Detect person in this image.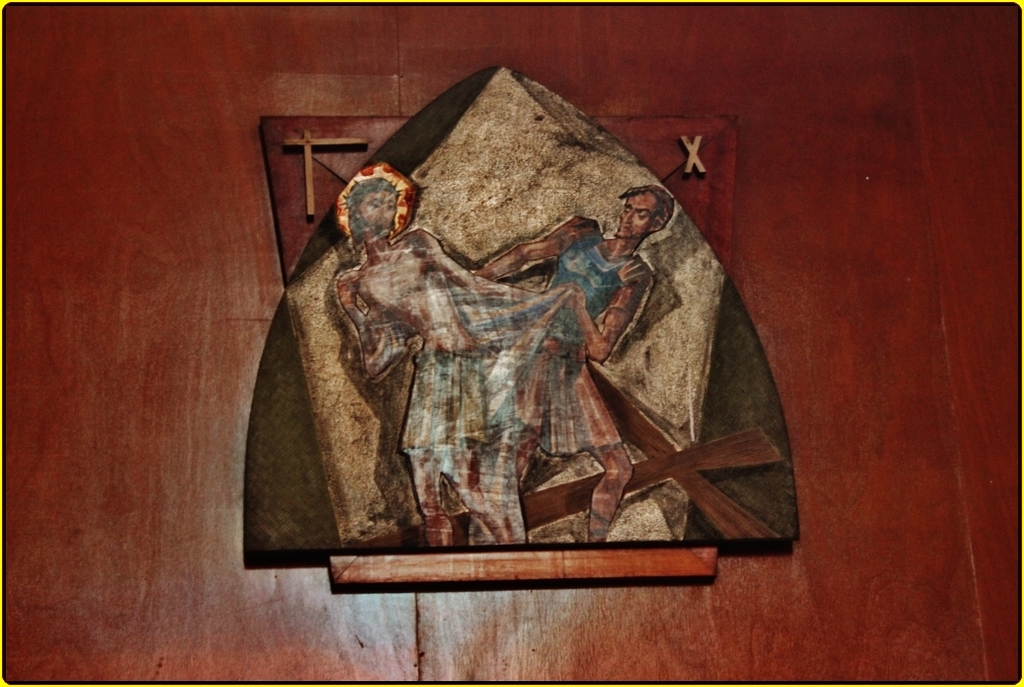
Detection: left=336, top=174, right=570, bottom=548.
